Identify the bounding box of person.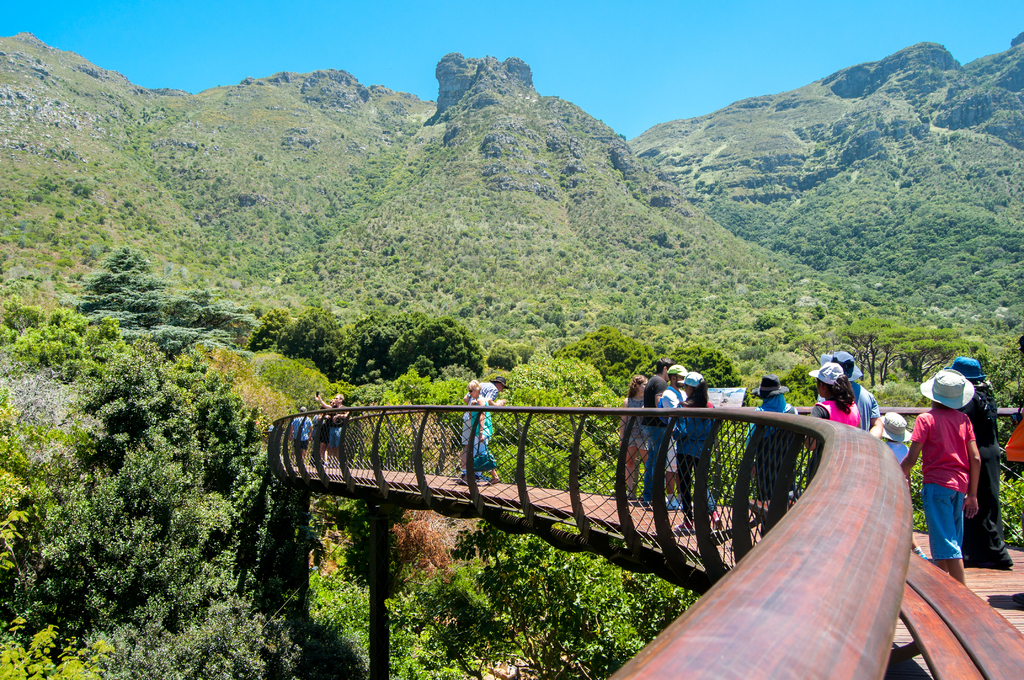
detection(940, 353, 1016, 580).
